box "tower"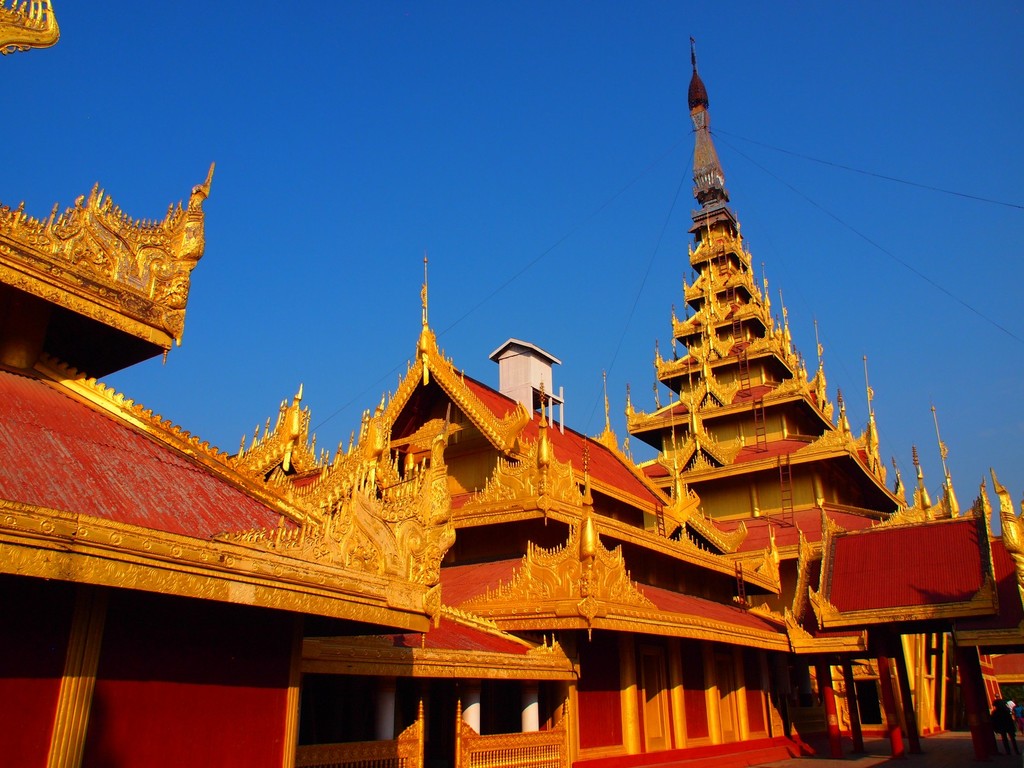
622:29:909:629
